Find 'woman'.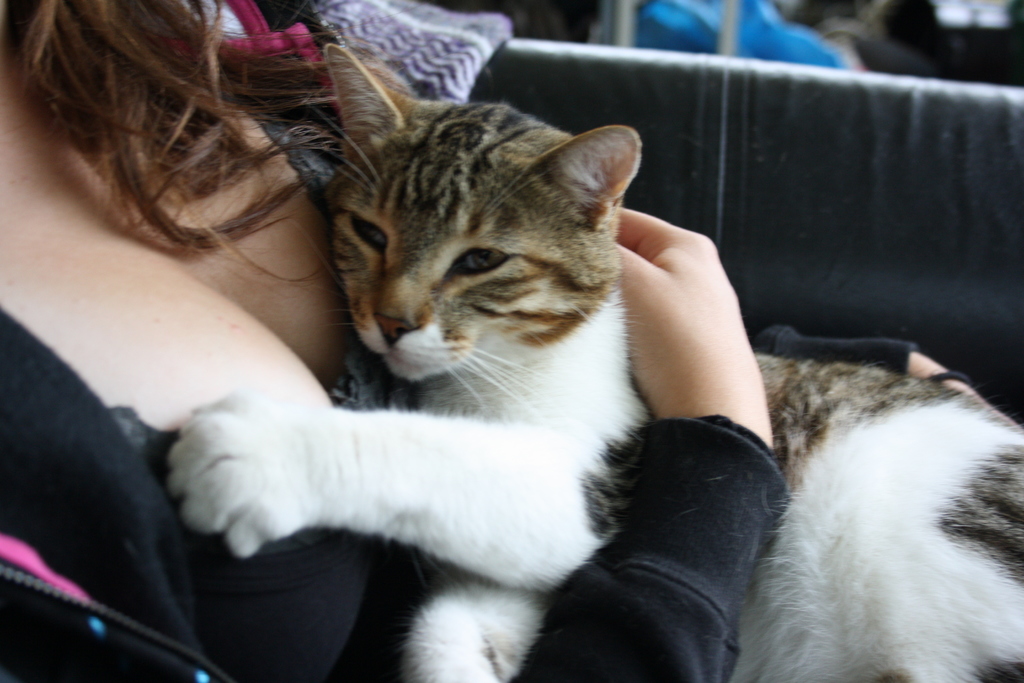
<bbox>0, 0, 981, 682</bbox>.
